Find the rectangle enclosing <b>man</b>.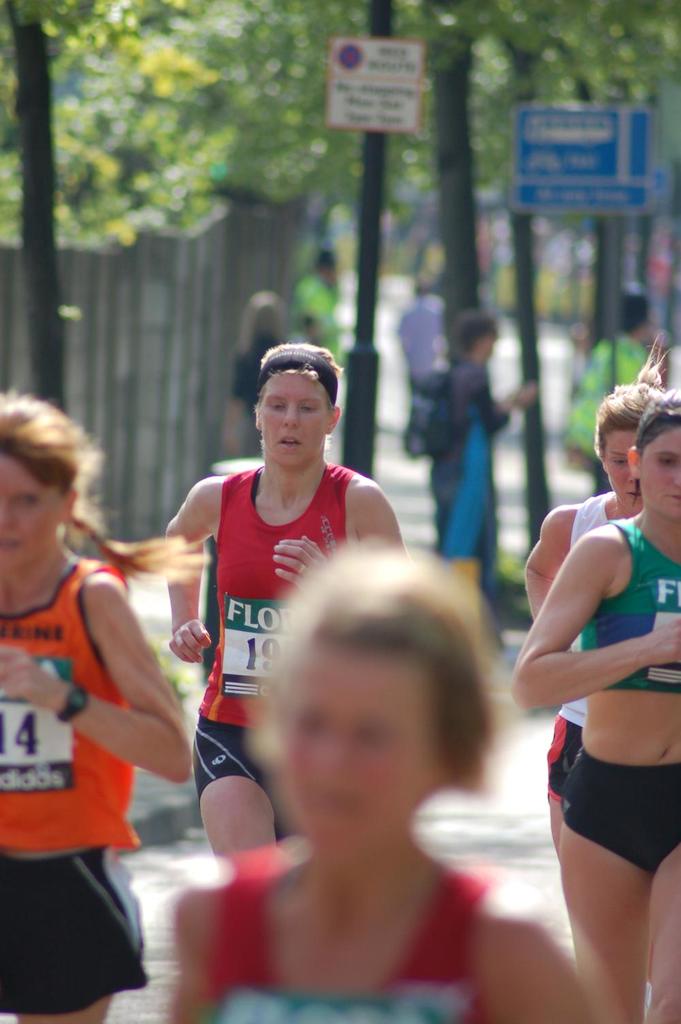
x1=156 y1=336 x2=405 y2=782.
